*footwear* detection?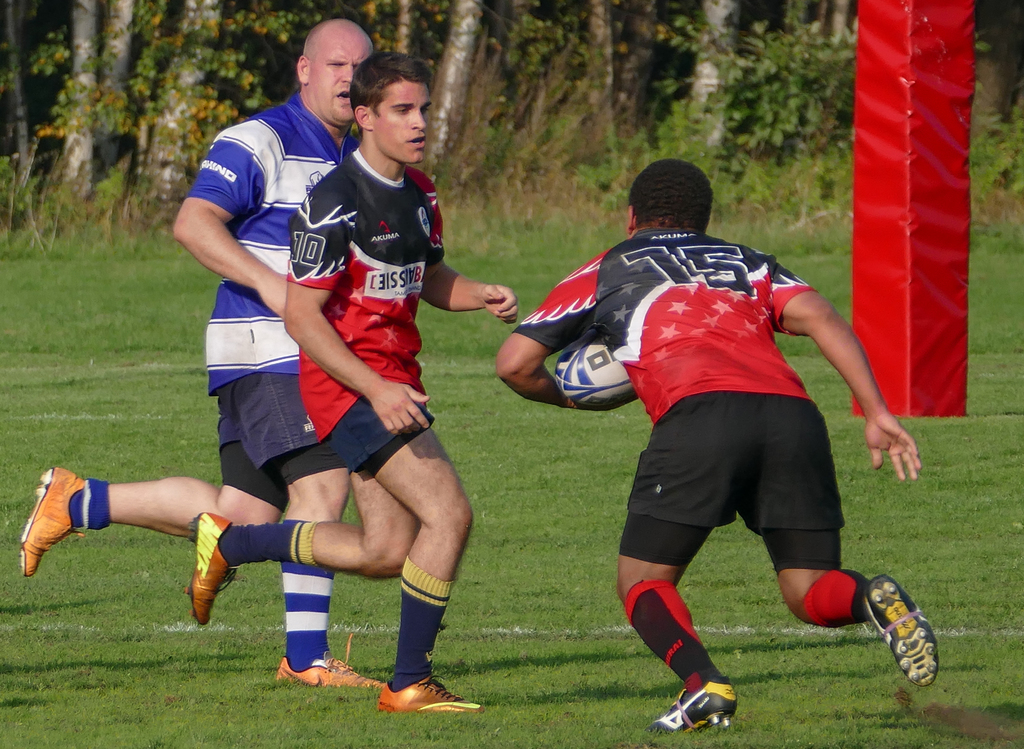
x1=18, y1=469, x2=86, y2=580
